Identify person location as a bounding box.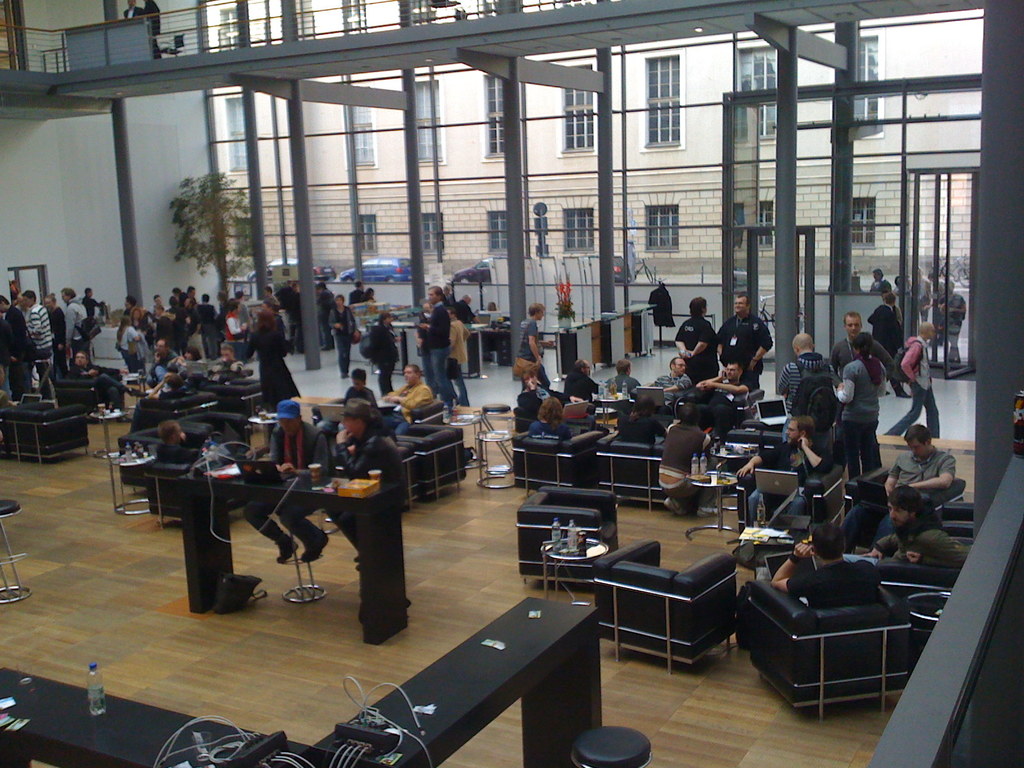
bbox=[881, 482, 966, 560].
